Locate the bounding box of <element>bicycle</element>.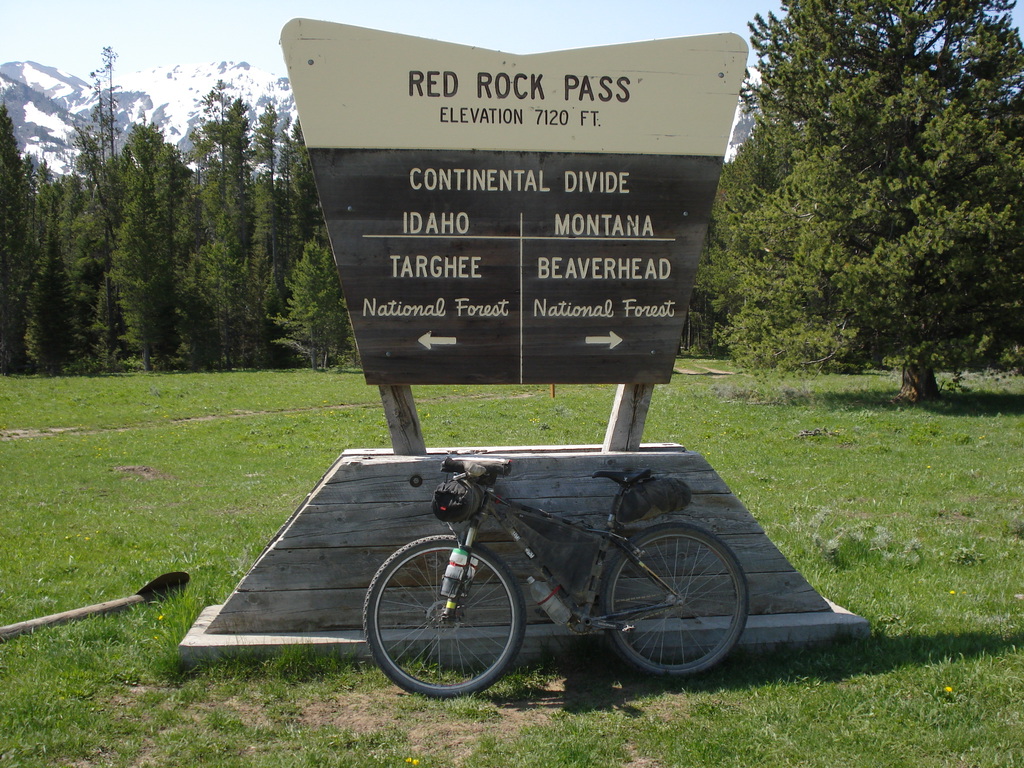
Bounding box: x1=365, y1=451, x2=755, y2=695.
